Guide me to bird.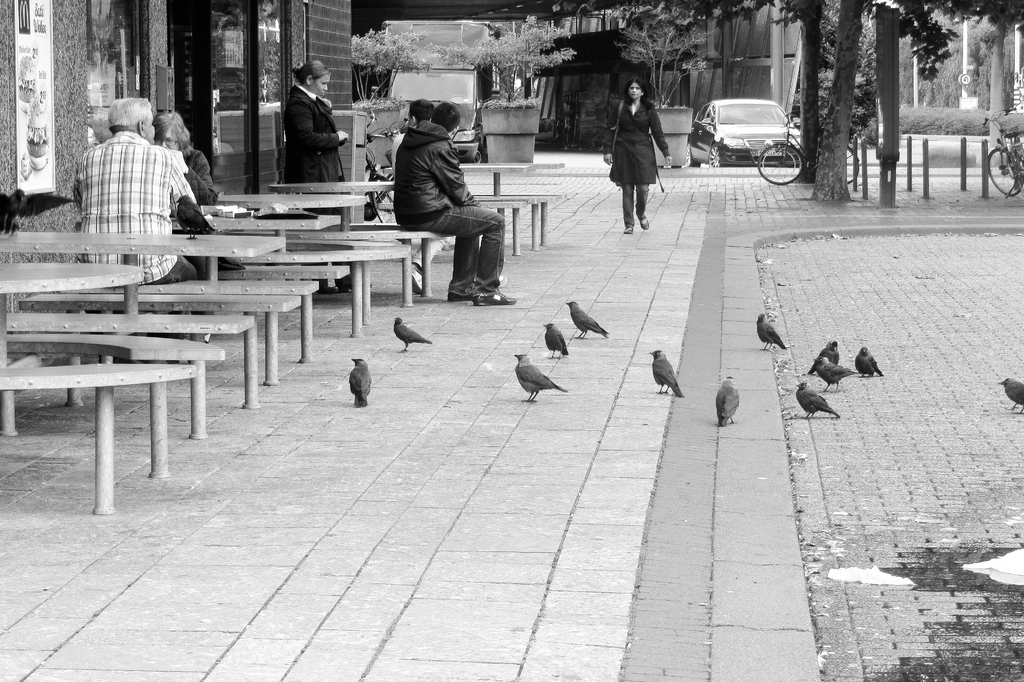
Guidance: detection(1000, 373, 1023, 418).
